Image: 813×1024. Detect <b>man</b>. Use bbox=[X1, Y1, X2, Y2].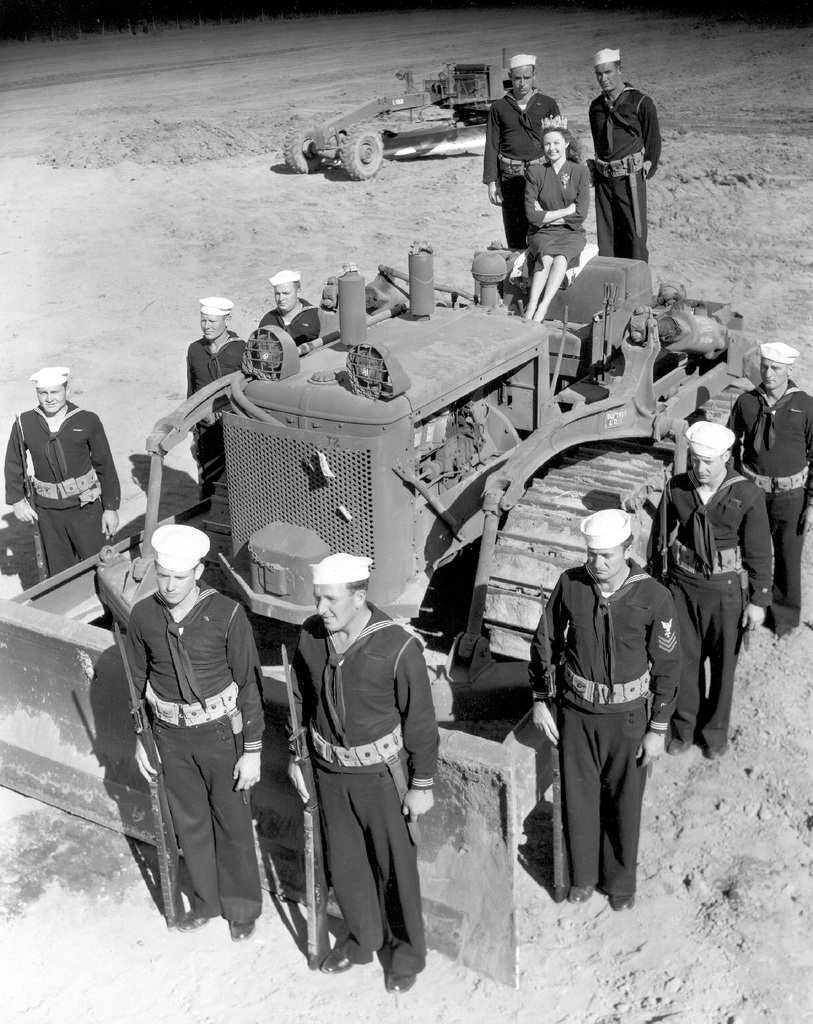
bbox=[251, 264, 326, 328].
